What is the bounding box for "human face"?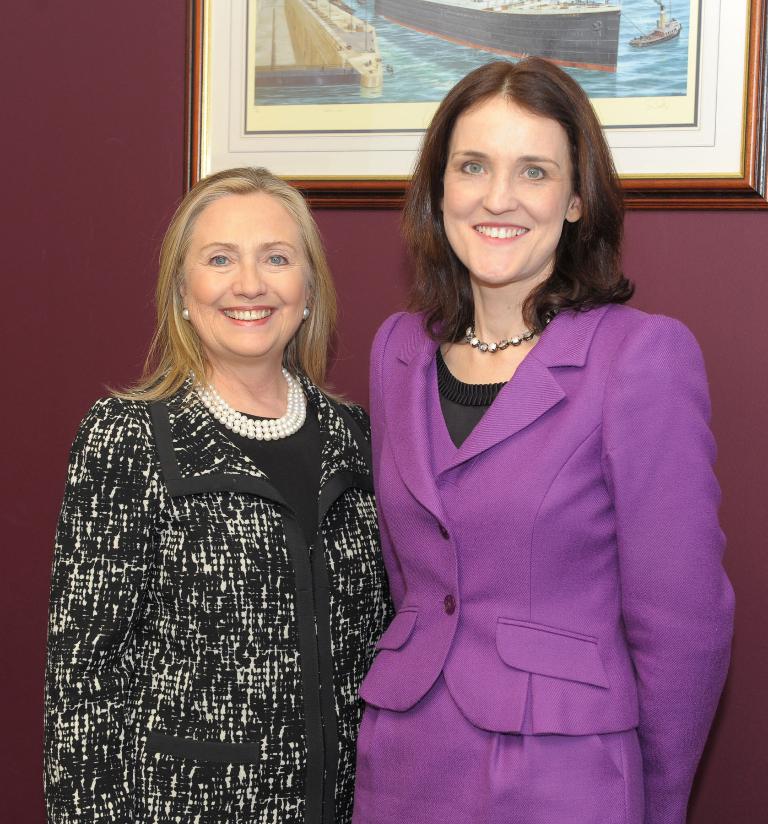
(left=185, top=201, right=311, bottom=371).
